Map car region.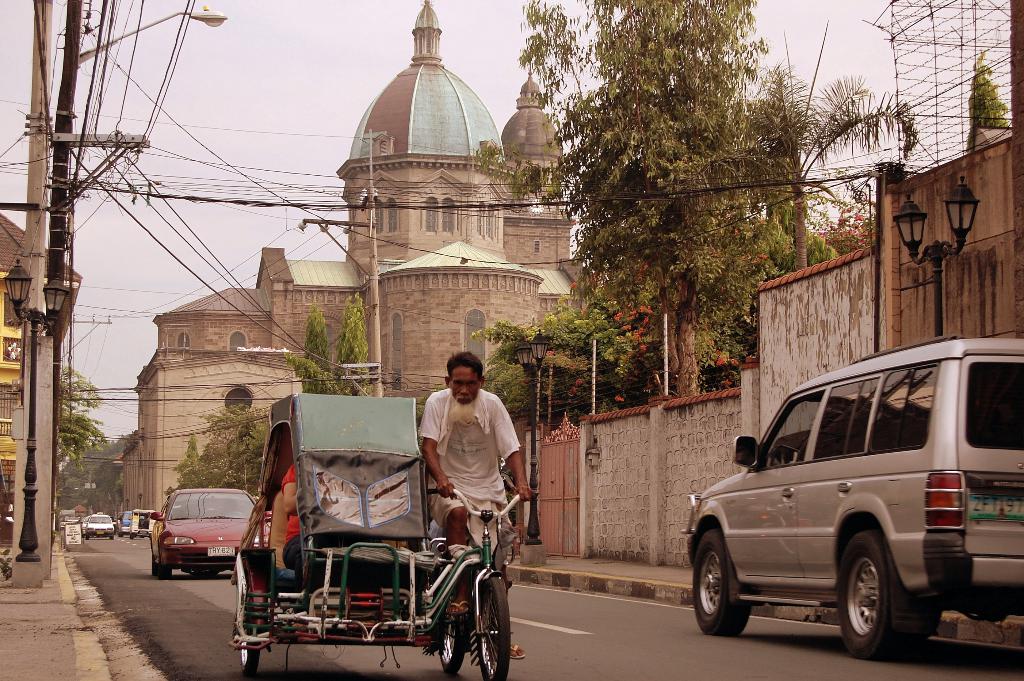
Mapped to crop(118, 512, 145, 536).
